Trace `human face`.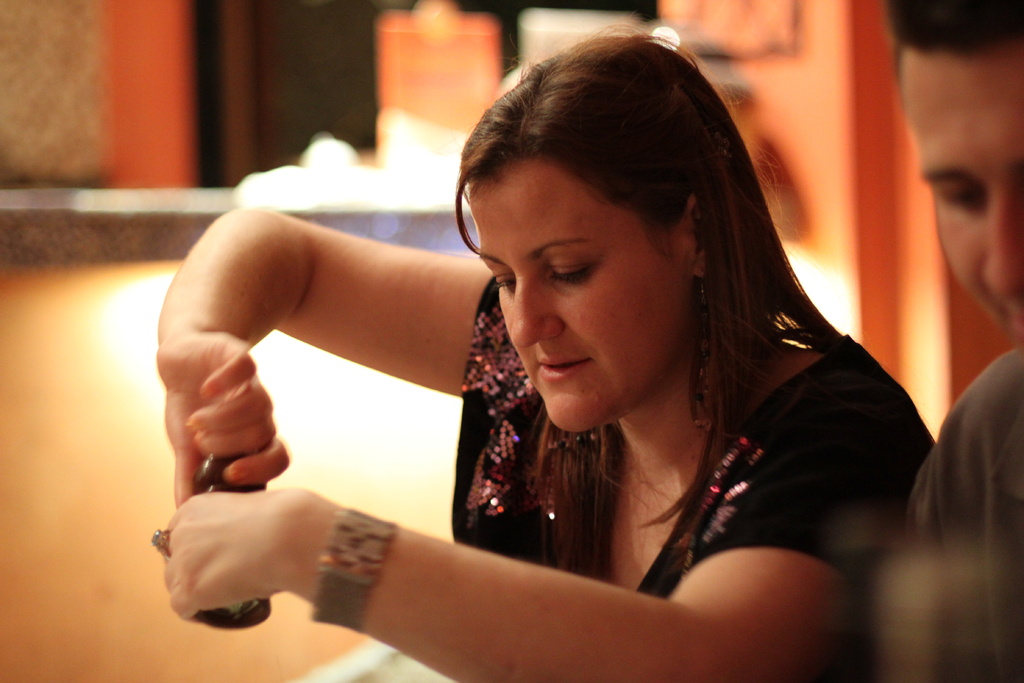
Traced to Rect(904, 58, 1023, 352).
